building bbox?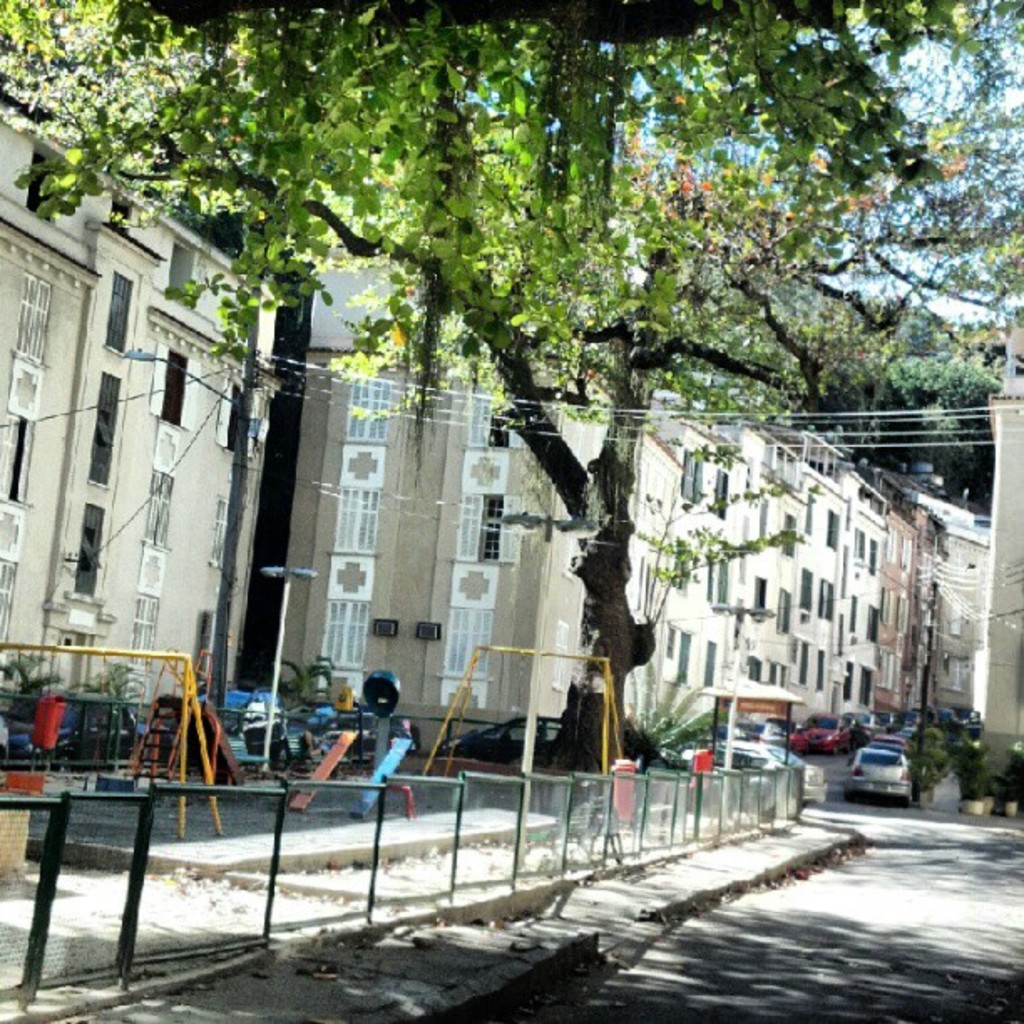
[x1=0, y1=20, x2=300, y2=694]
